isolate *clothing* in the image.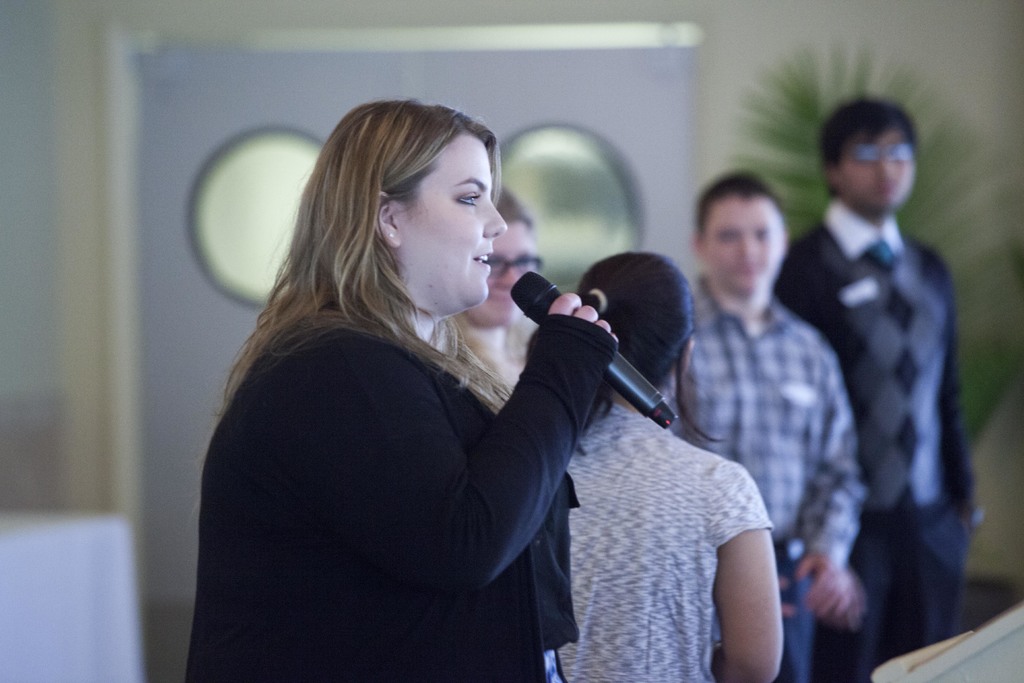
Isolated region: [x1=760, y1=202, x2=975, y2=682].
